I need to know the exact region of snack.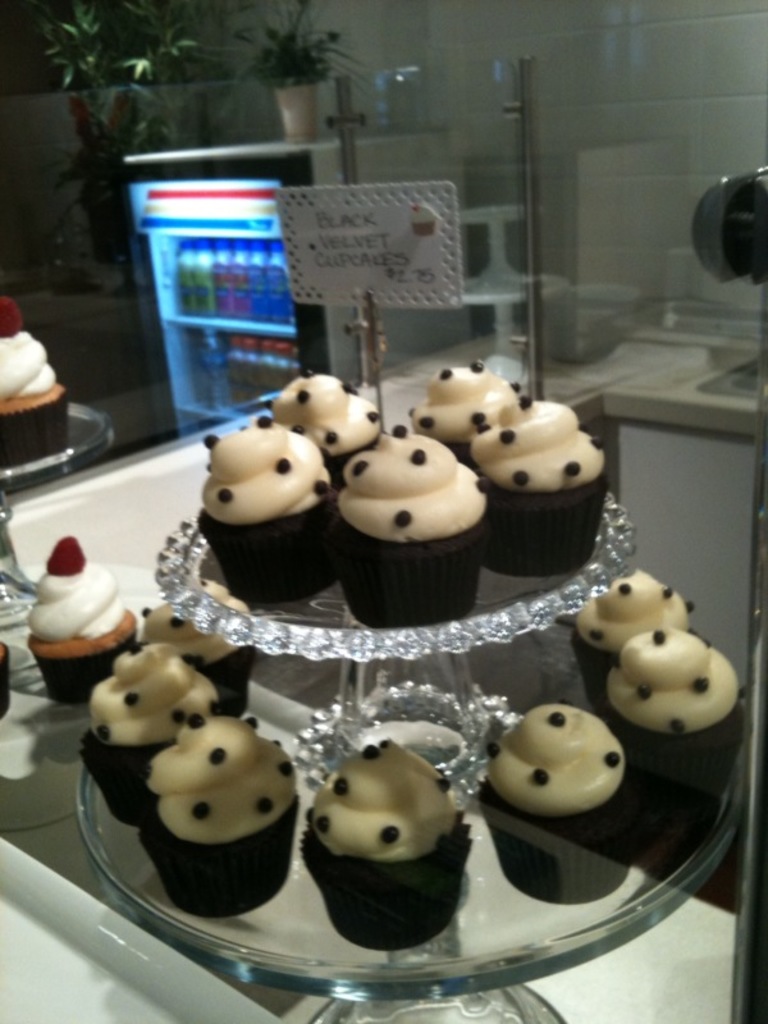
Region: BBox(291, 728, 475, 952).
